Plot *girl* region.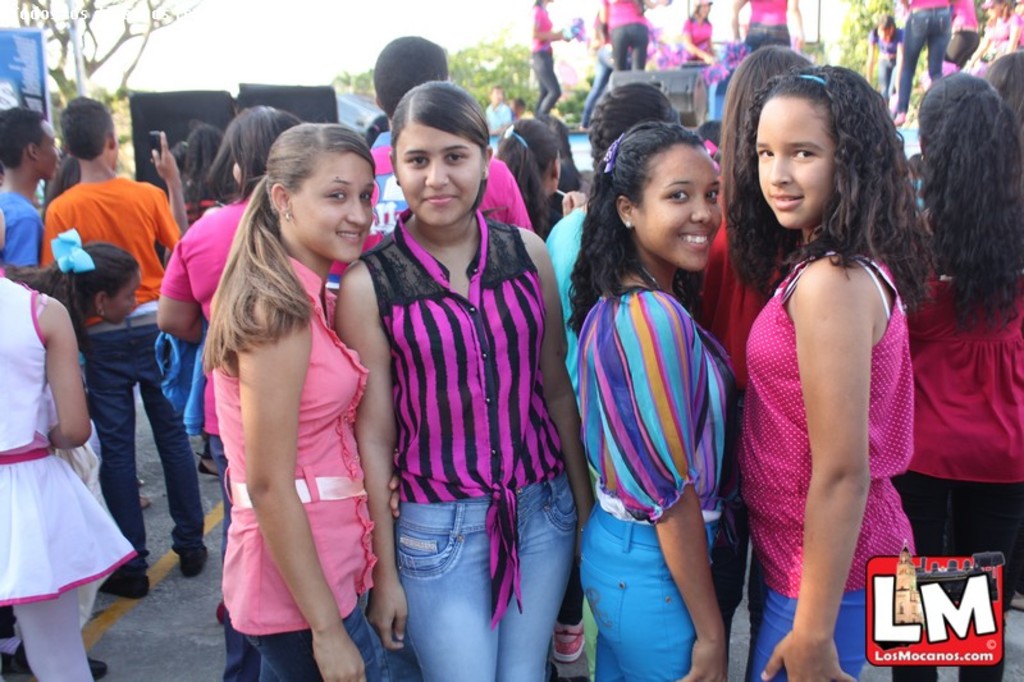
Plotted at pyautogui.locateOnScreen(577, 13, 616, 132).
